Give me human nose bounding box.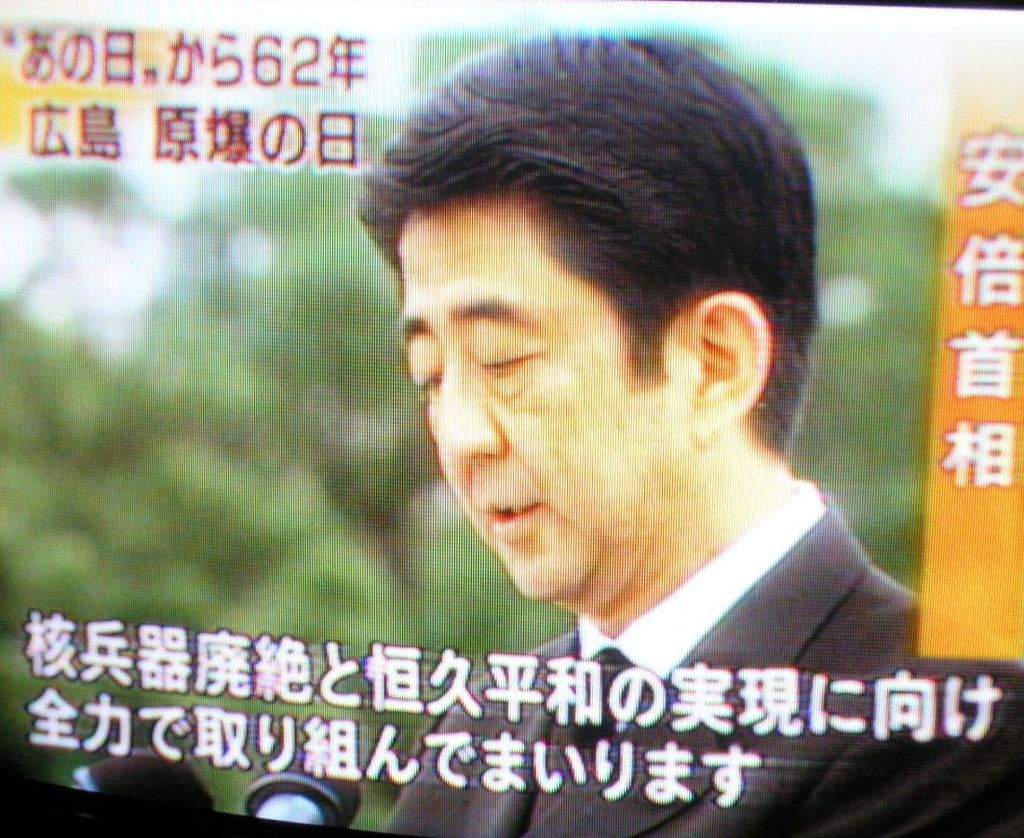
rect(436, 354, 507, 471).
